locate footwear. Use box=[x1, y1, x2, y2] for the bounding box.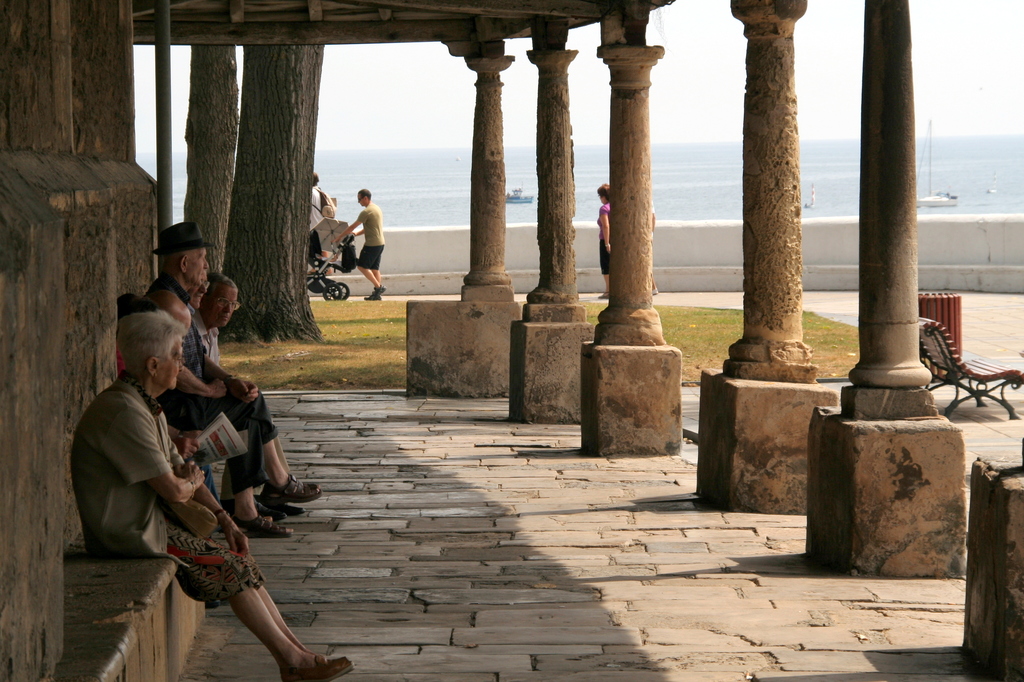
box=[280, 653, 355, 681].
